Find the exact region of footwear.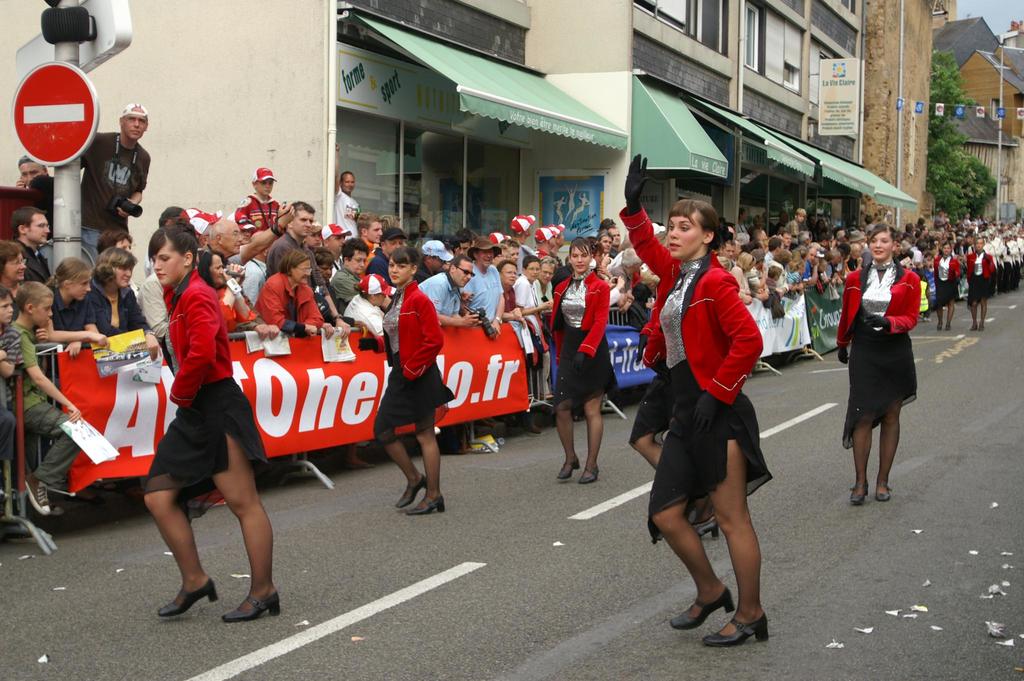
Exact region: bbox=(668, 582, 735, 632).
